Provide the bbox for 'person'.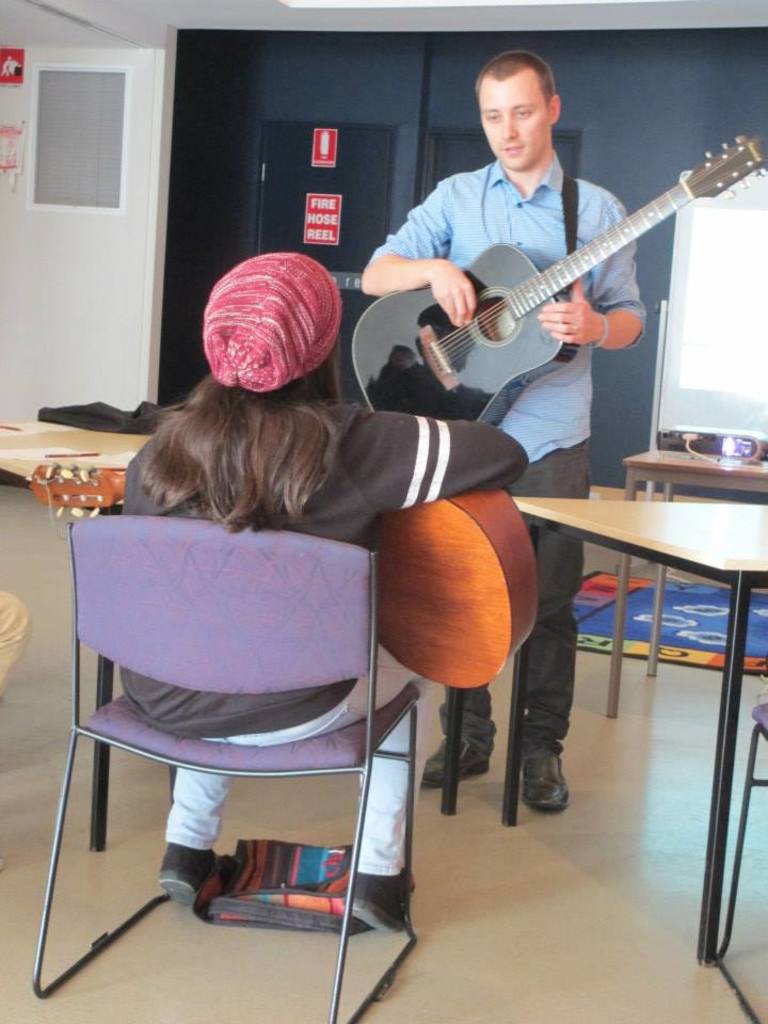
x1=116 y1=247 x2=529 y2=930.
